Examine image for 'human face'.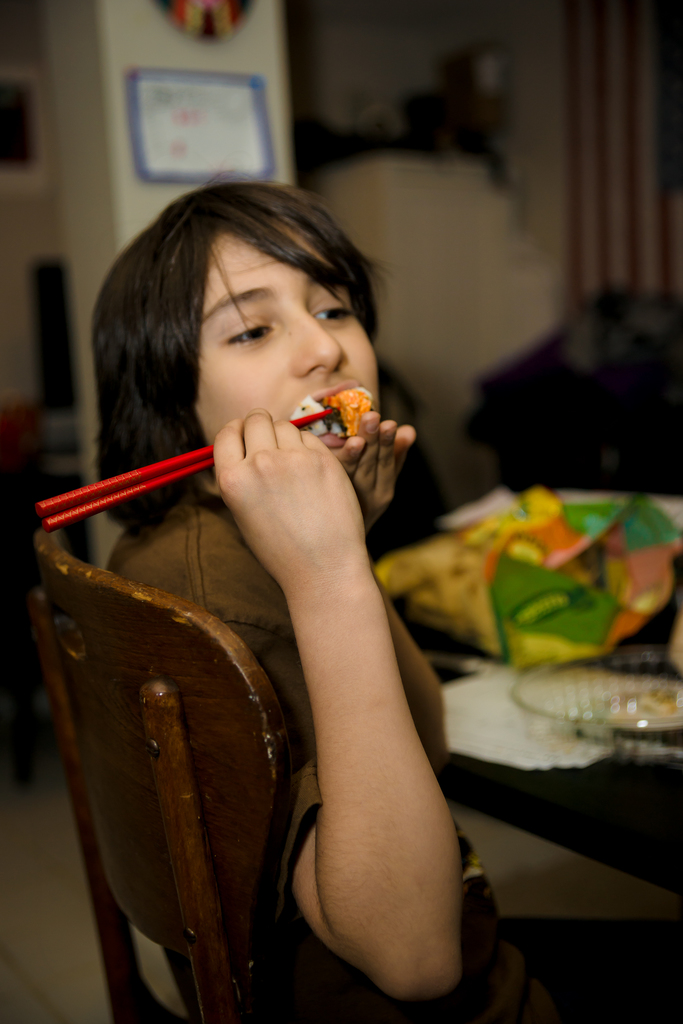
Examination result: l=195, t=229, r=375, b=444.
